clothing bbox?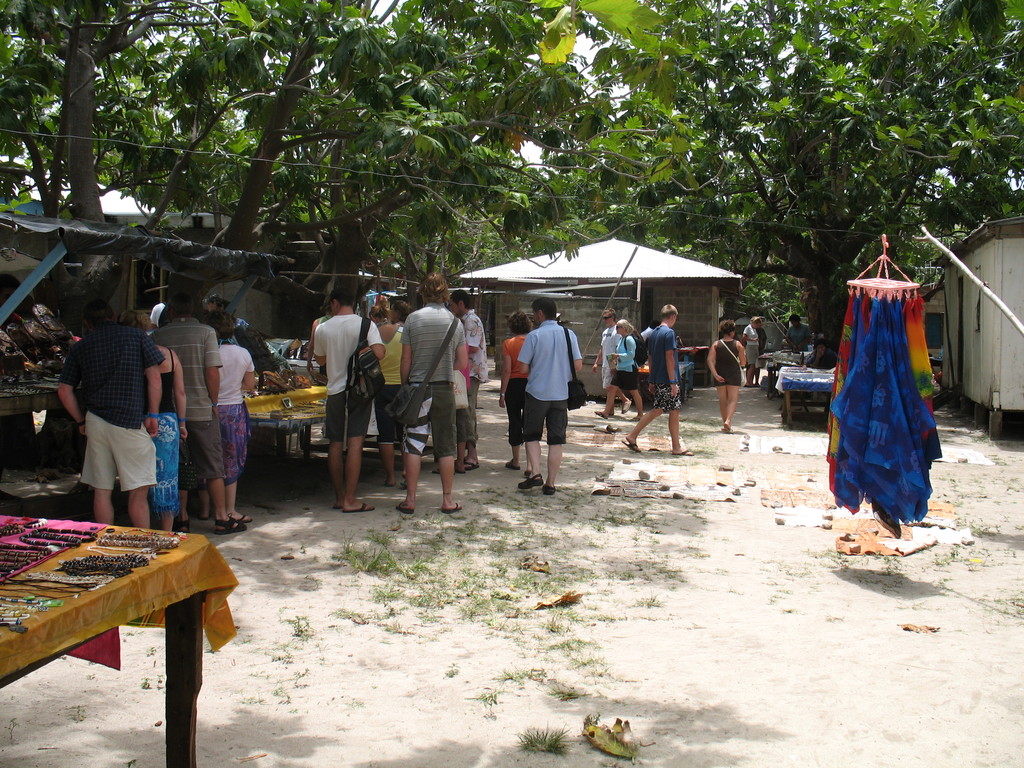
{"x1": 68, "y1": 328, "x2": 164, "y2": 498}
